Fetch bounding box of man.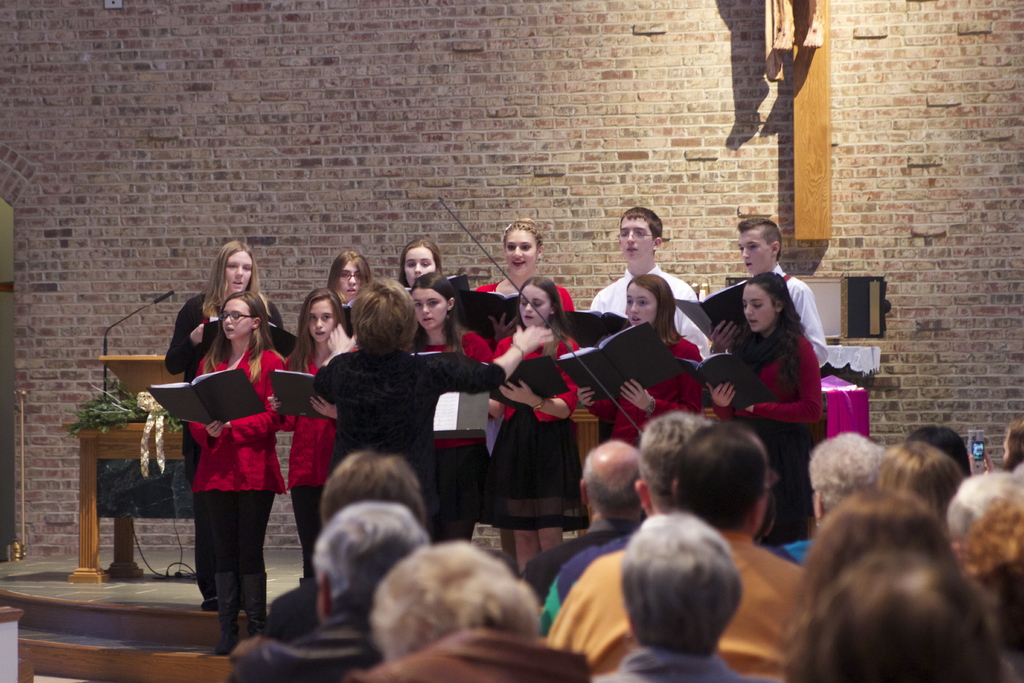
Bbox: select_region(544, 420, 806, 679).
